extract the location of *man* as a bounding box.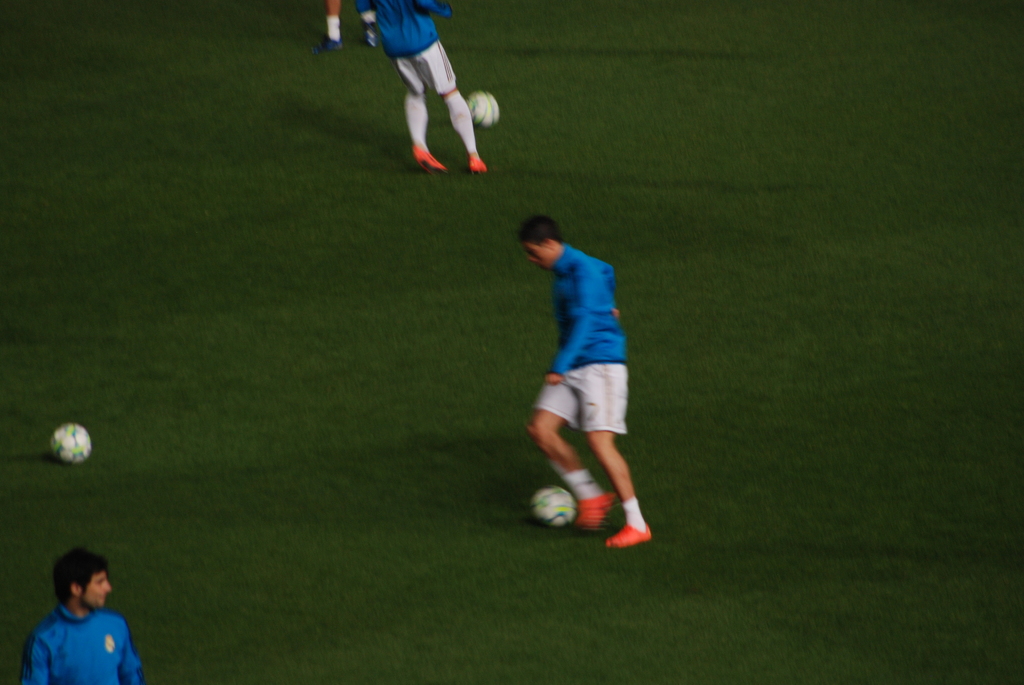
l=369, t=0, r=486, b=170.
